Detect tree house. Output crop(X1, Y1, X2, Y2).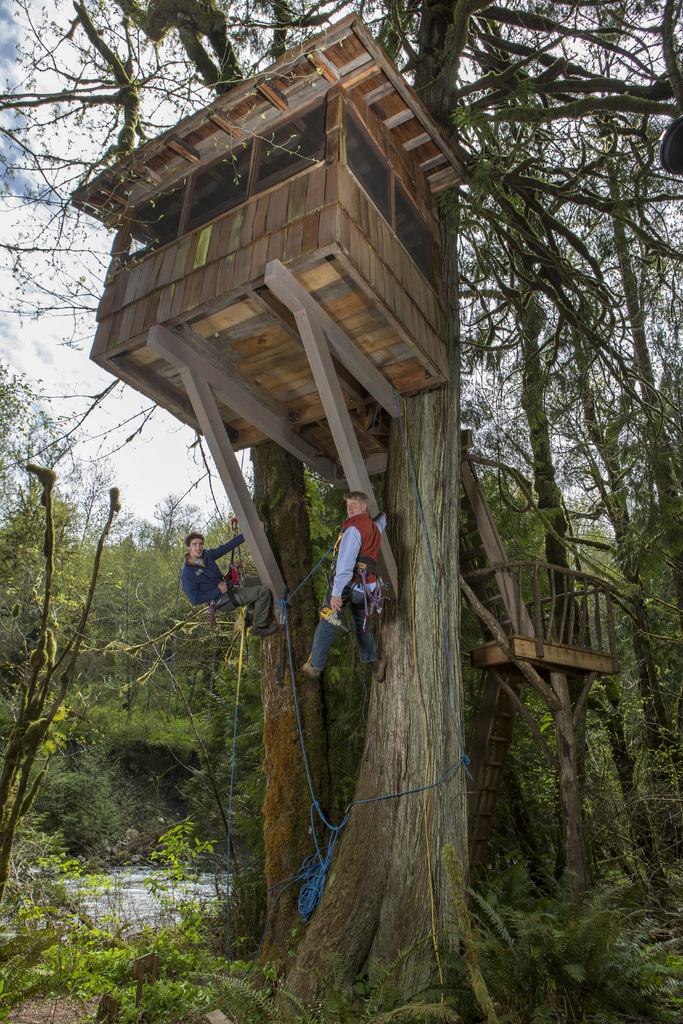
crop(63, 4, 620, 908).
